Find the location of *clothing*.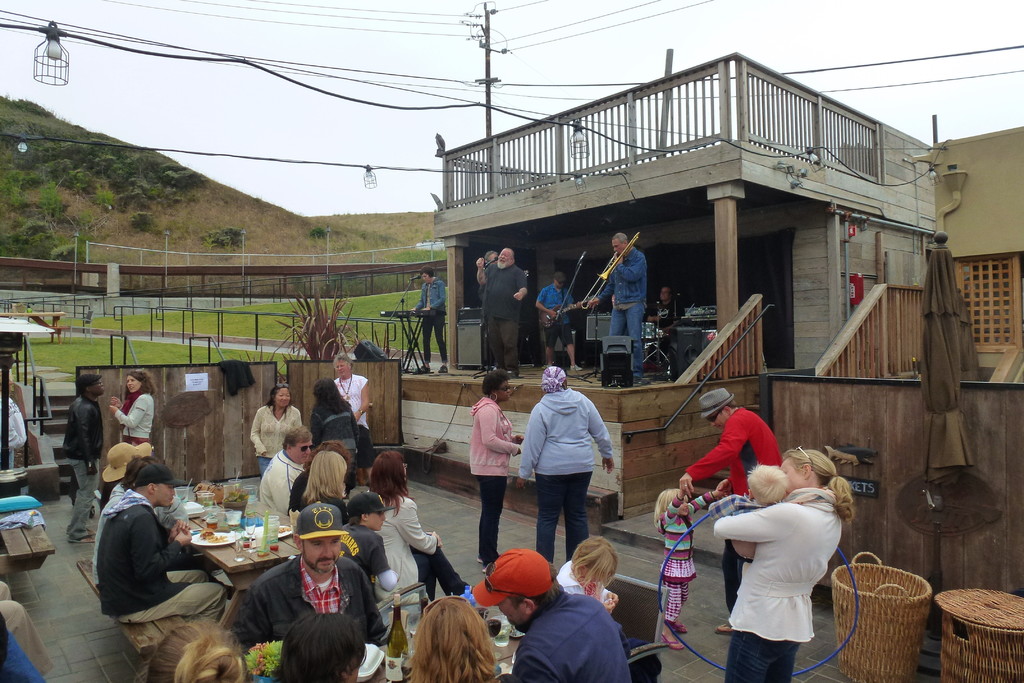
Location: <box>8,397,28,472</box>.
